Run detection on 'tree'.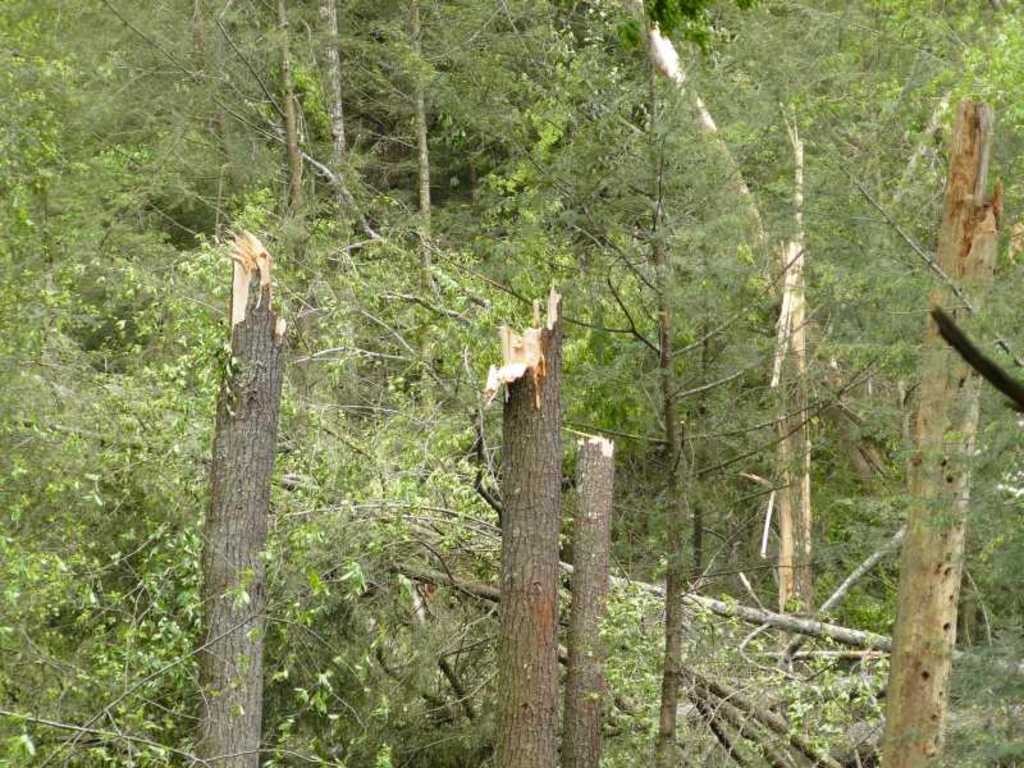
Result: 0 5 316 767.
